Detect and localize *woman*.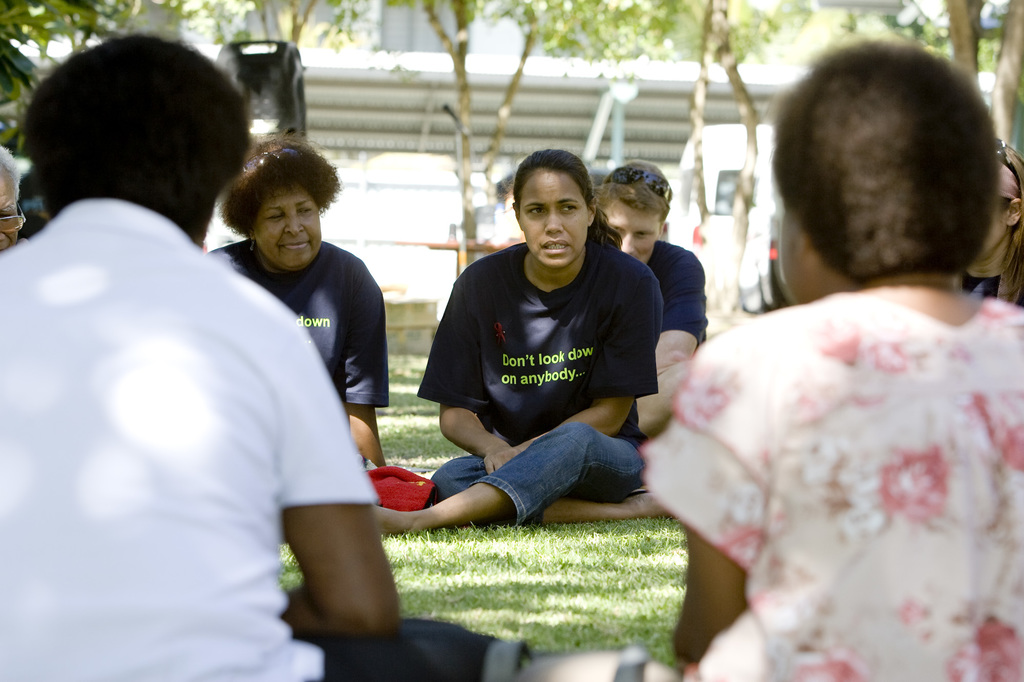
Localized at <bbox>955, 139, 1023, 317</bbox>.
